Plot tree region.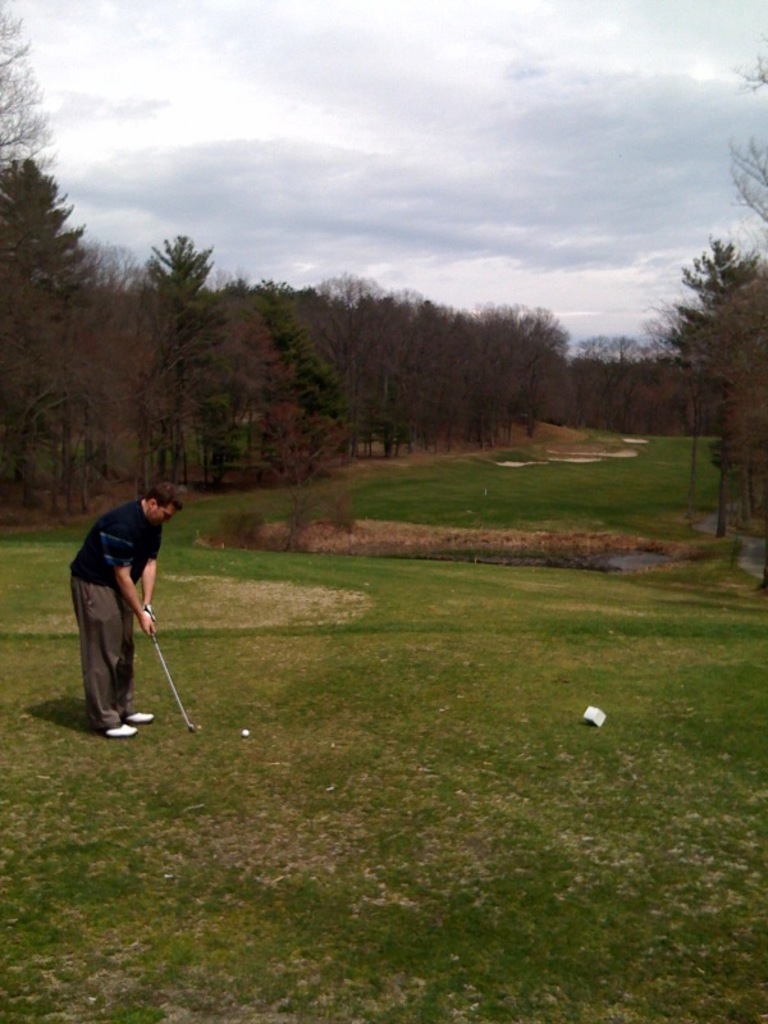
Plotted at <bbox>516, 294, 573, 443</bbox>.
